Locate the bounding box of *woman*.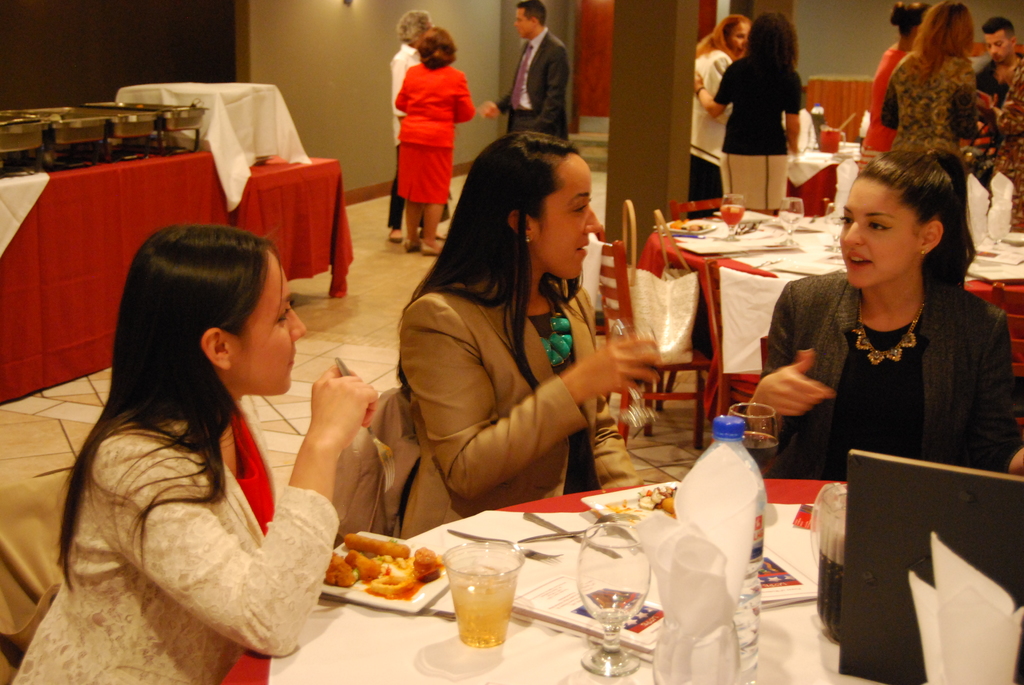
Bounding box: pyautogui.locateOnScreen(2, 223, 387, 684).
